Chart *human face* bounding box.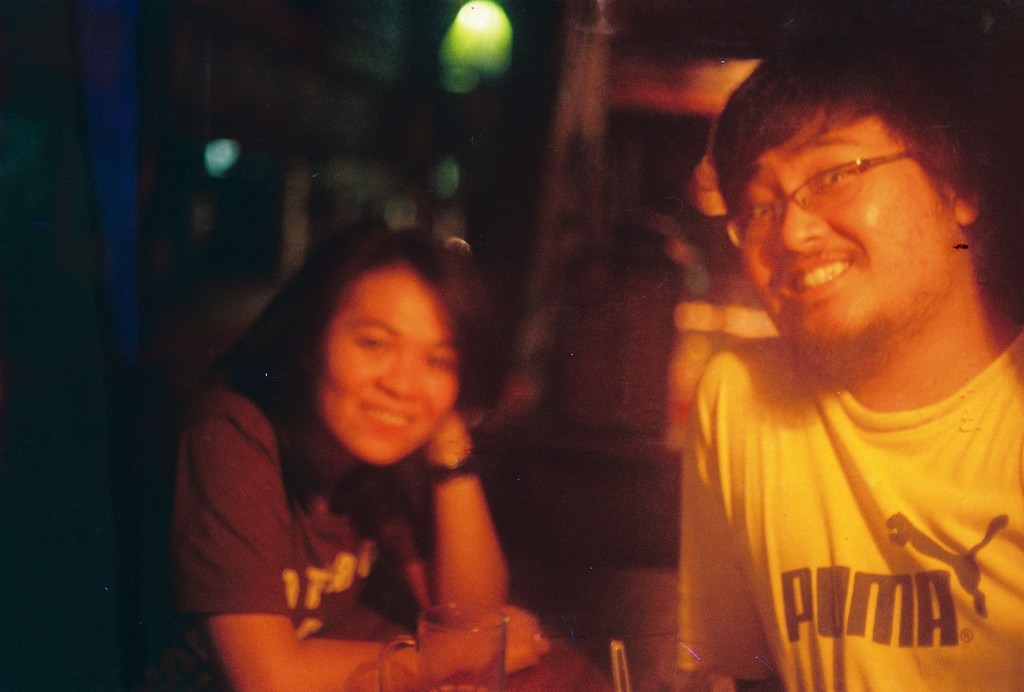
Charted: (left=738, top=111, right=957, bottom=375).
